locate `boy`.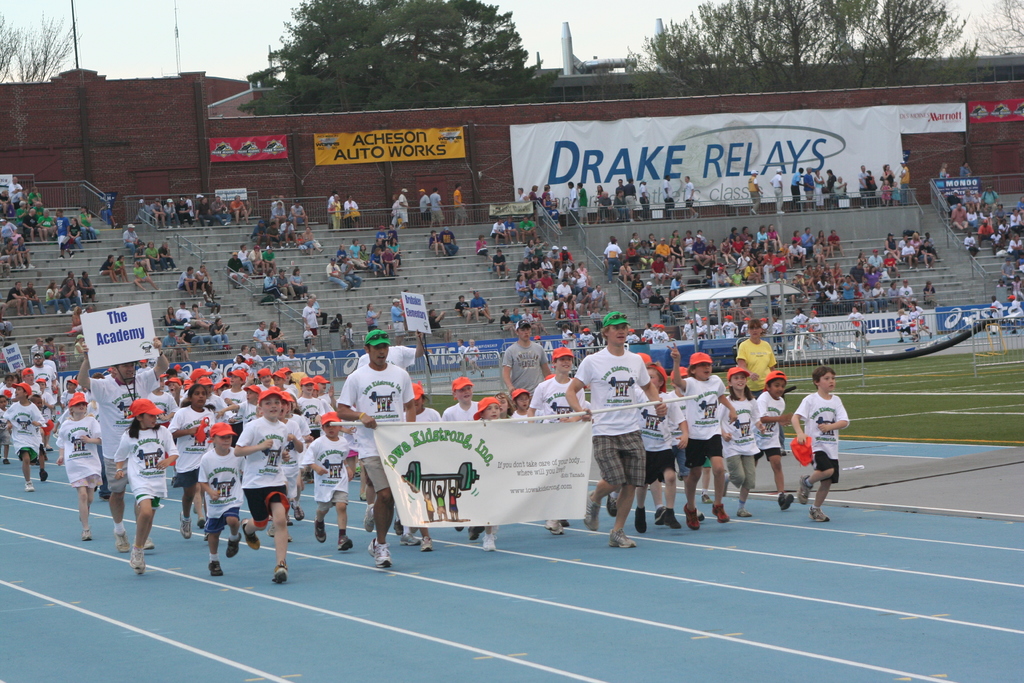
Bounding box: 657:323:667:339.
